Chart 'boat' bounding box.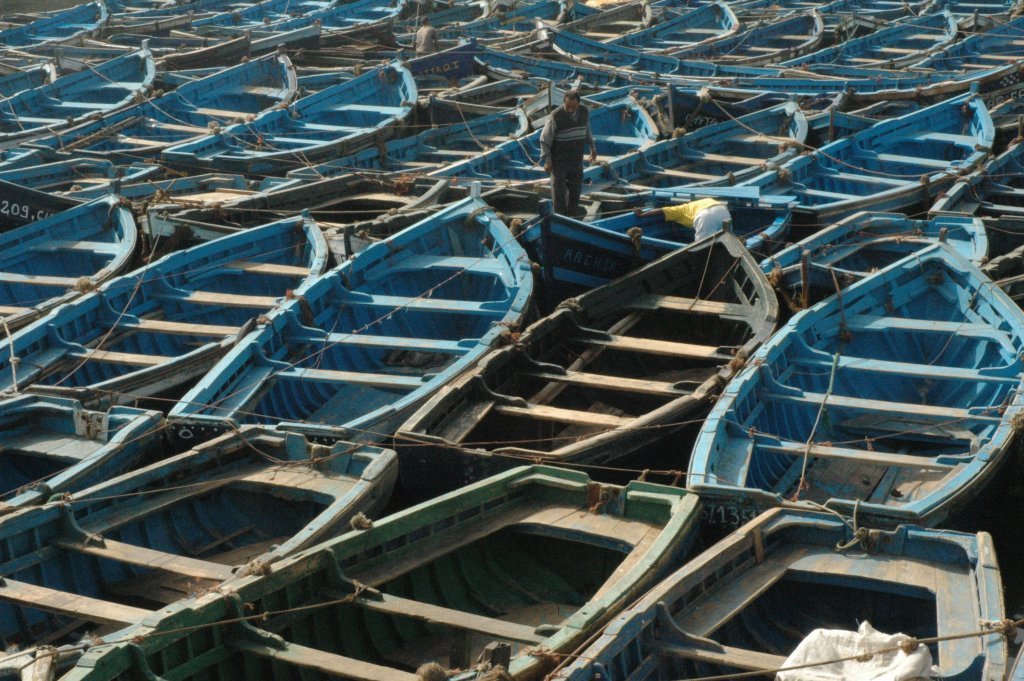
Charted: pyautogui.locateOnScreen(801, 6, 950, 87).
